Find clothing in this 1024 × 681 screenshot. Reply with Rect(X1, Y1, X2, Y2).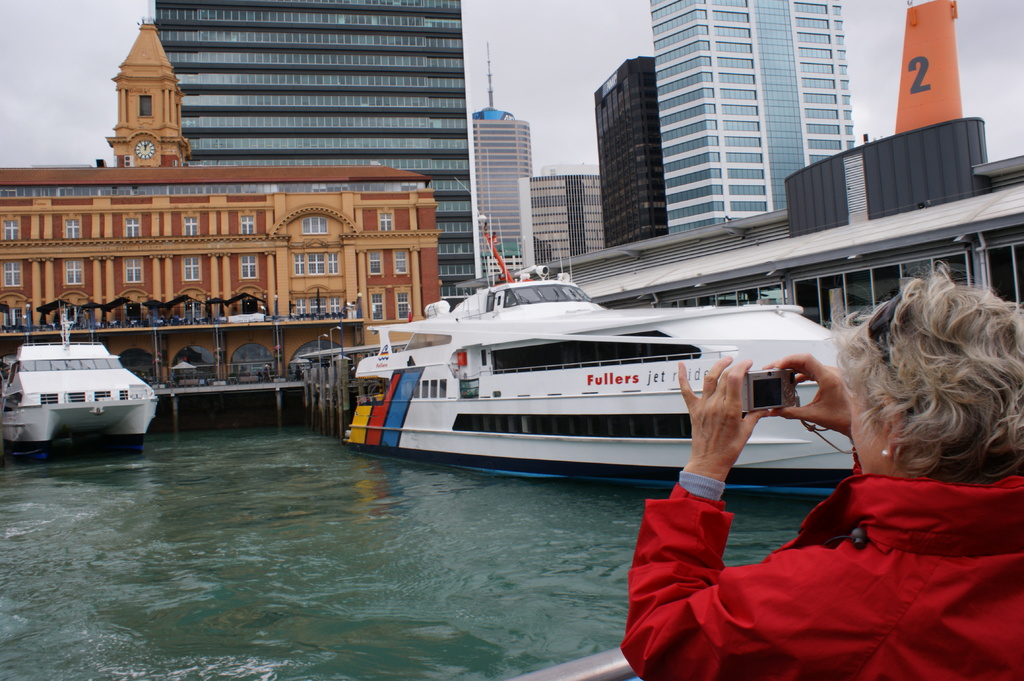
Rect(620, 472, 1023, 680).
